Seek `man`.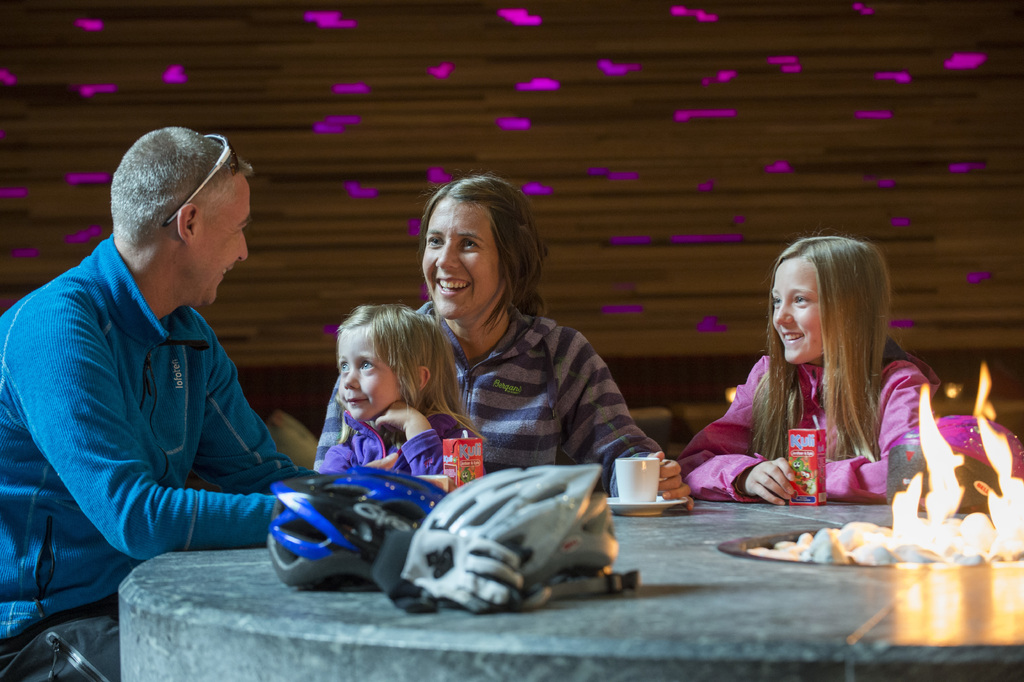
left=0, top=125, right=301, bottom=679.
